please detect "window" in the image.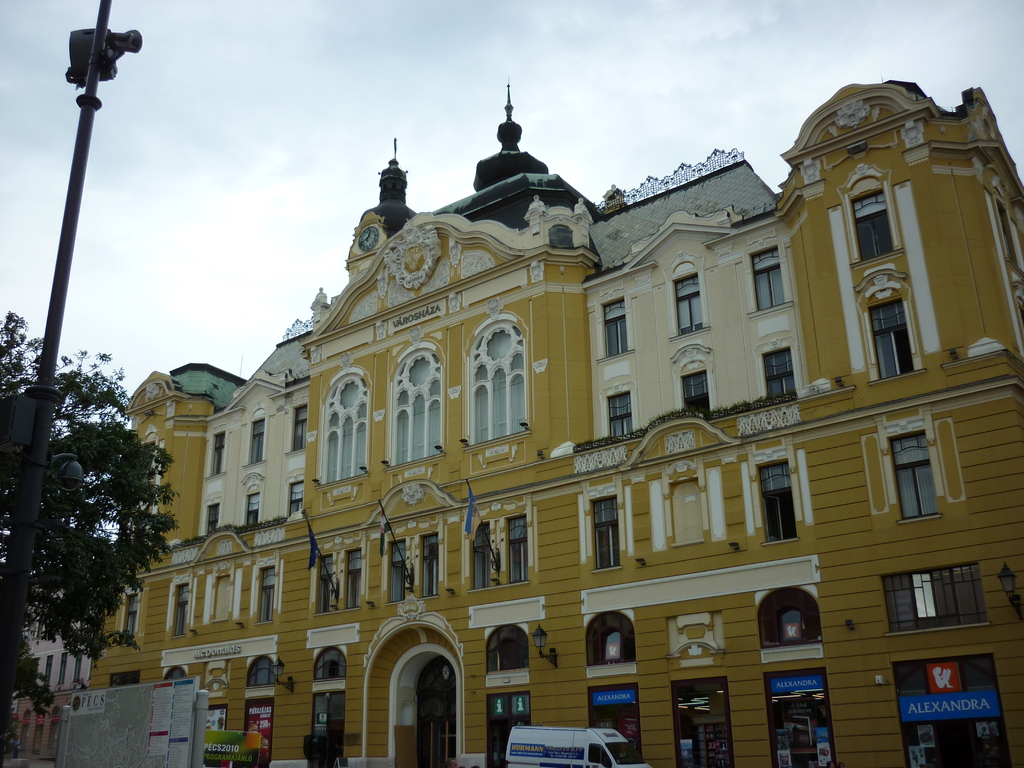
detection(591, 492, 621, 570).
